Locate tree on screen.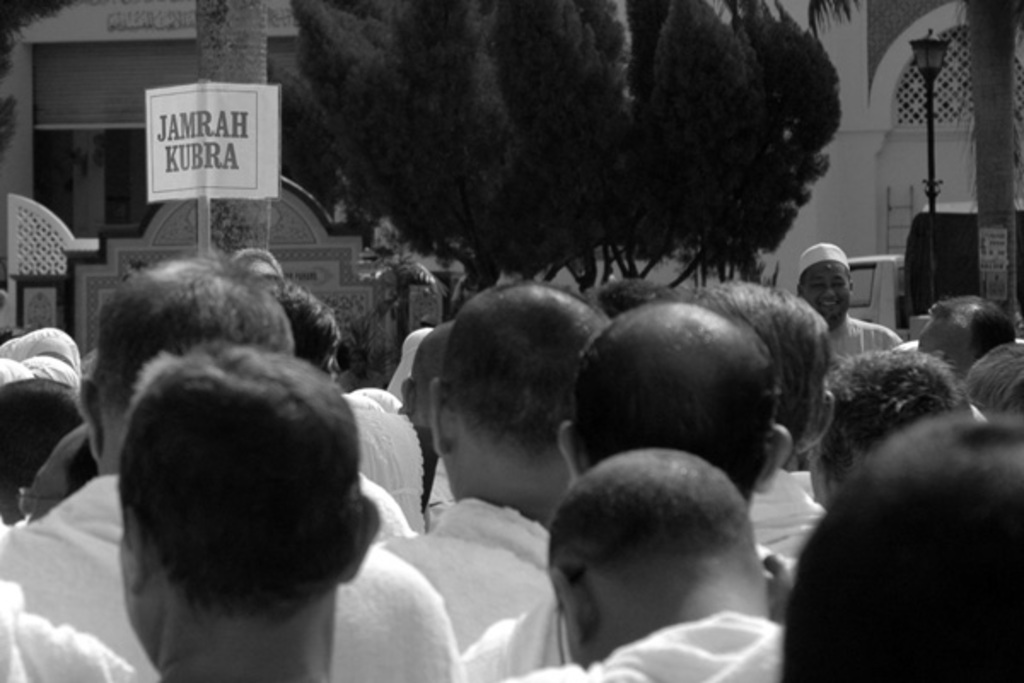
On screen at <region>0, 101, 14, 166</region>.
